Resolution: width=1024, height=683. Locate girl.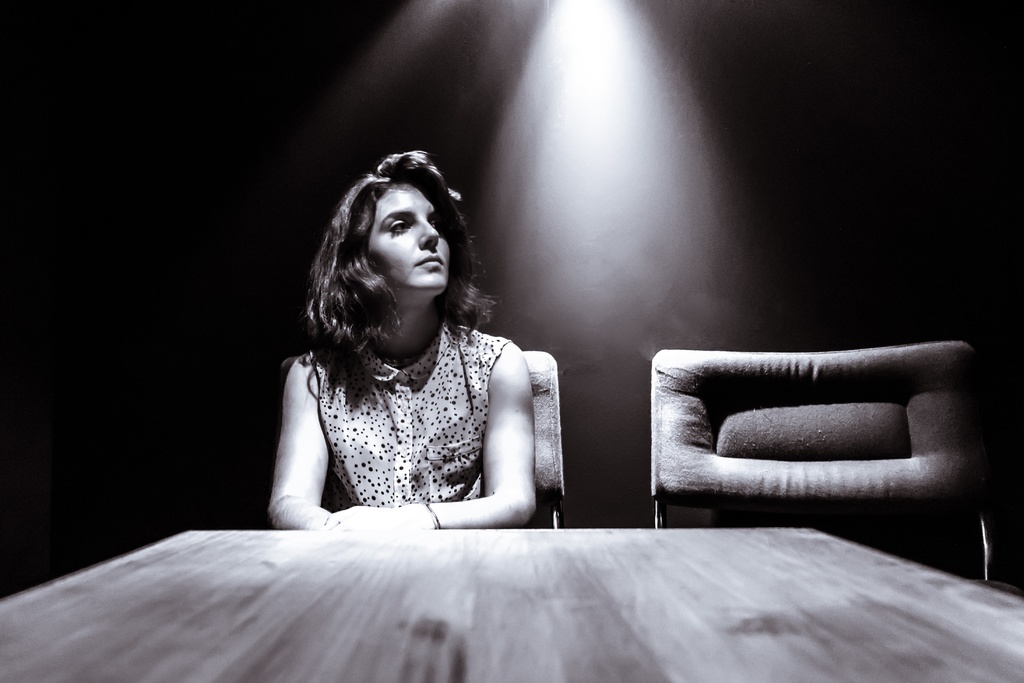
(x1=265, y1=151, x2=535, y2=532).
